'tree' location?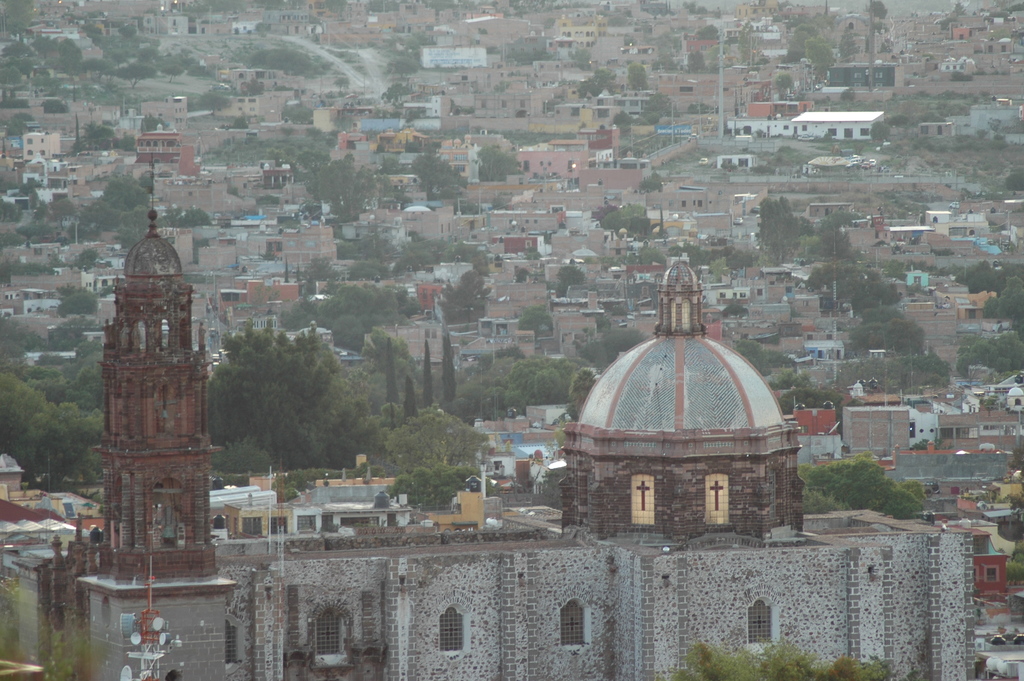
box(378, 339, 402, 422)
